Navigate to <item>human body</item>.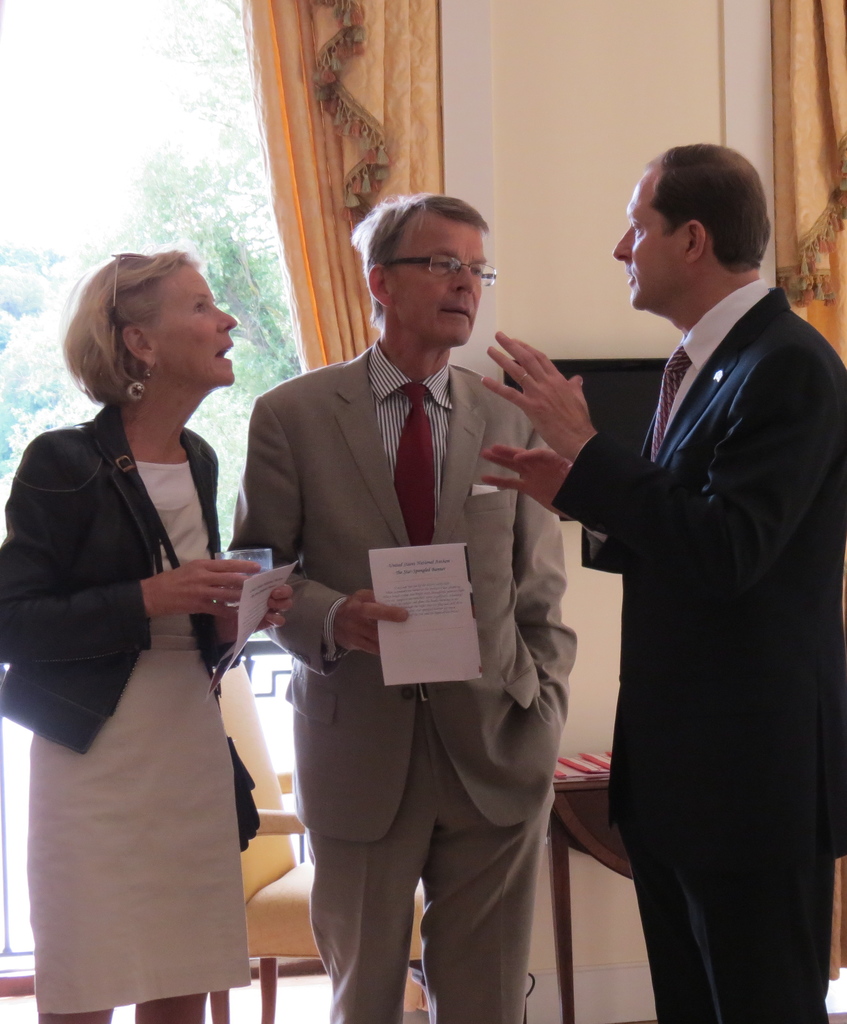
Navigation target: 229 187 582 1023.
